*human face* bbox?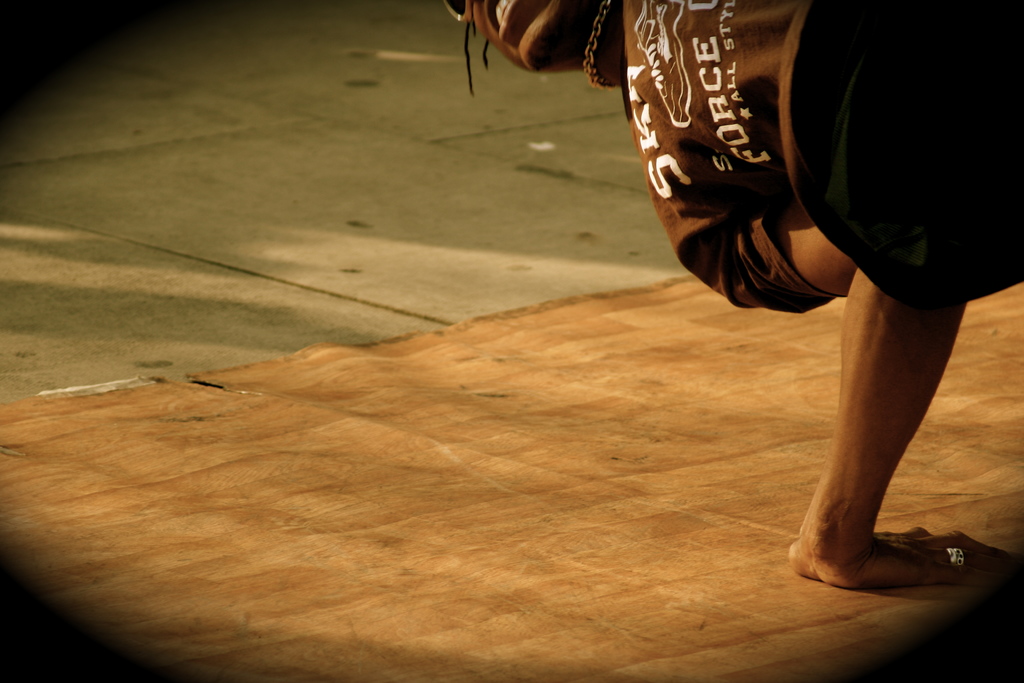
left=467, top=0, right=586, bottom=73
